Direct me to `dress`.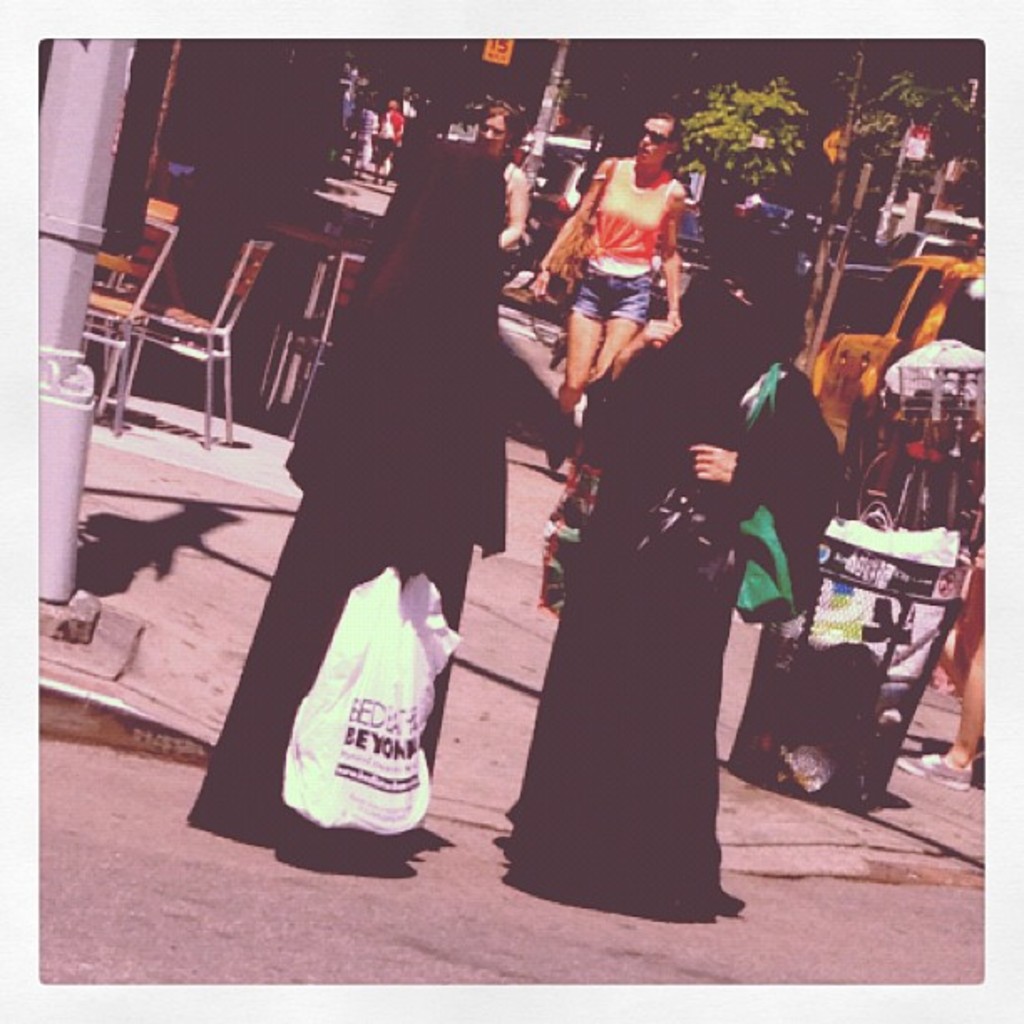
Direction: 499 269 840 915.
